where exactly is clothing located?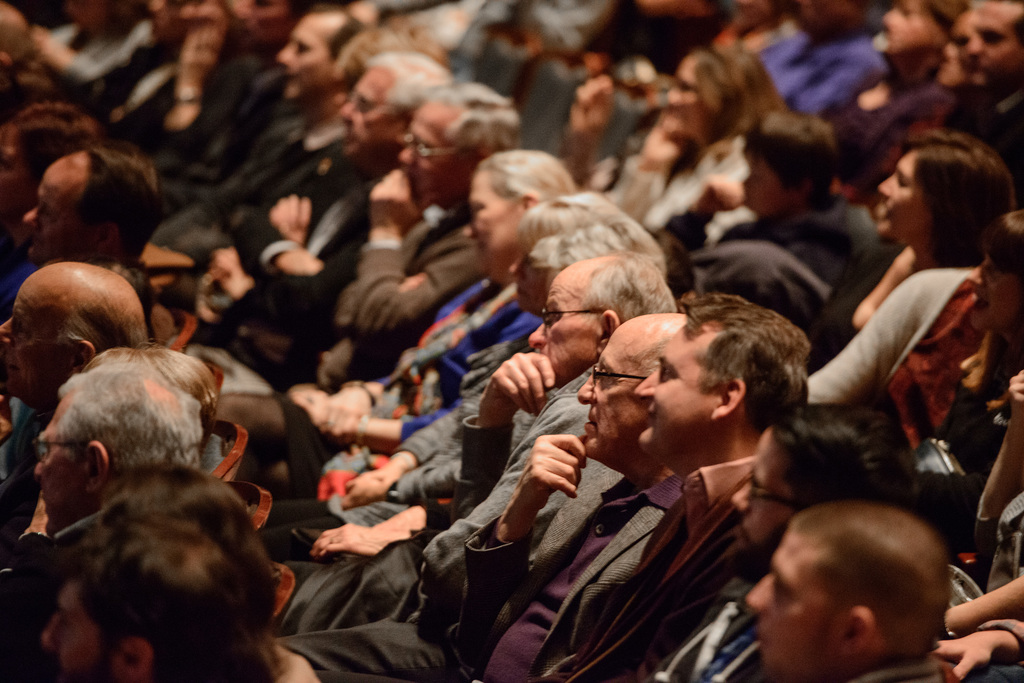
Its bounding box is (x1=500, y1=462, x2=762, y2=668).
